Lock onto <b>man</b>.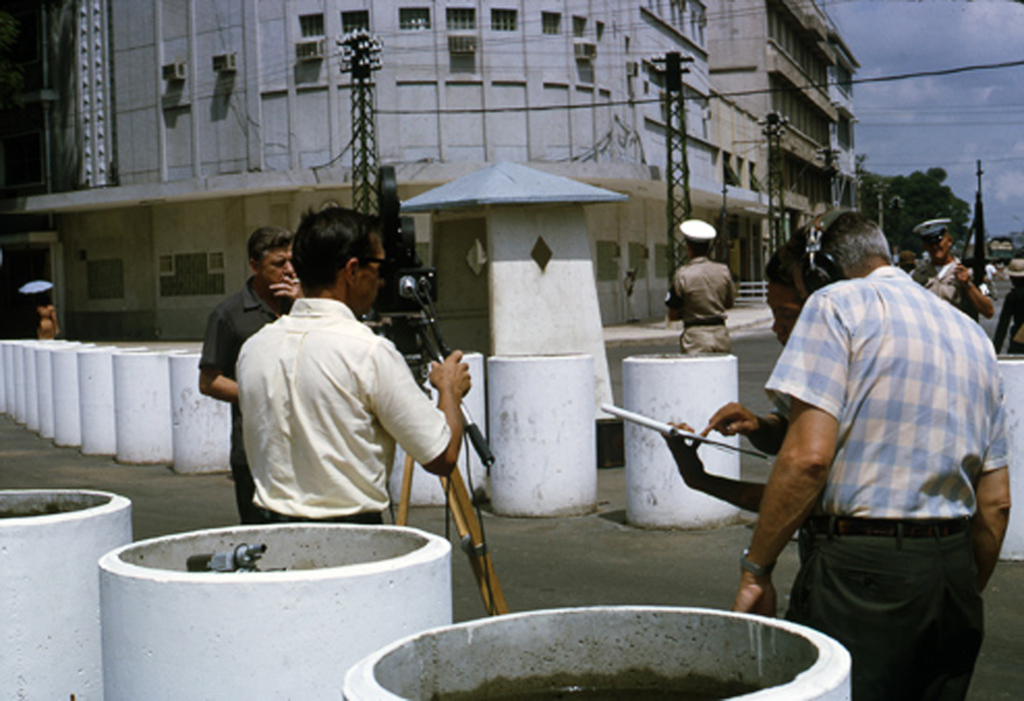
Locked: crop(197, 217, 297, 530).
